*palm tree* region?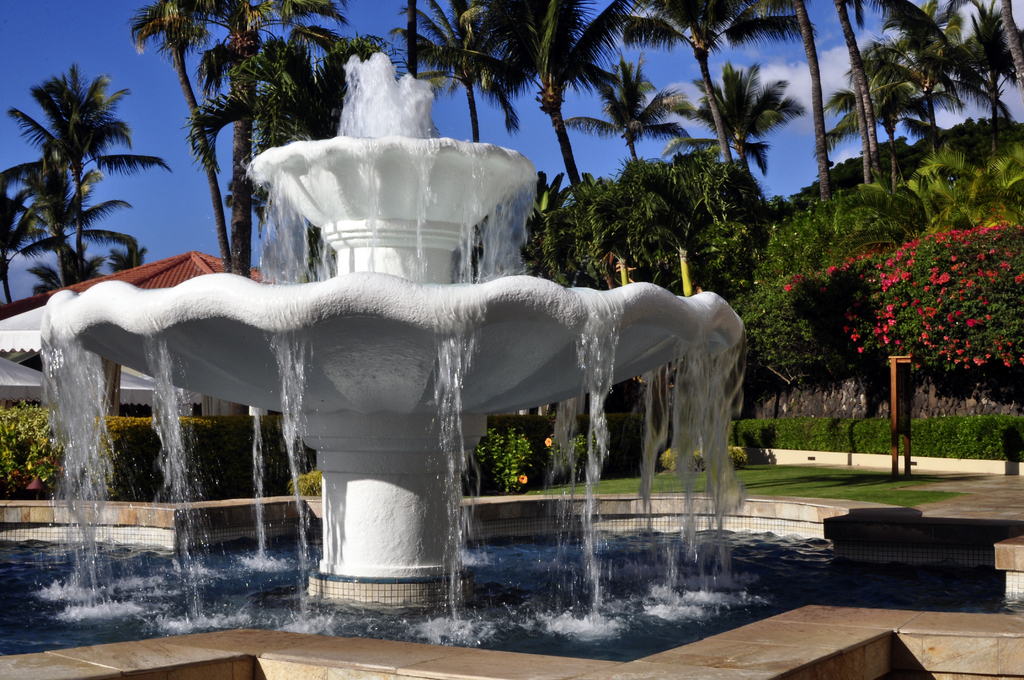
[634,161,688,295]
